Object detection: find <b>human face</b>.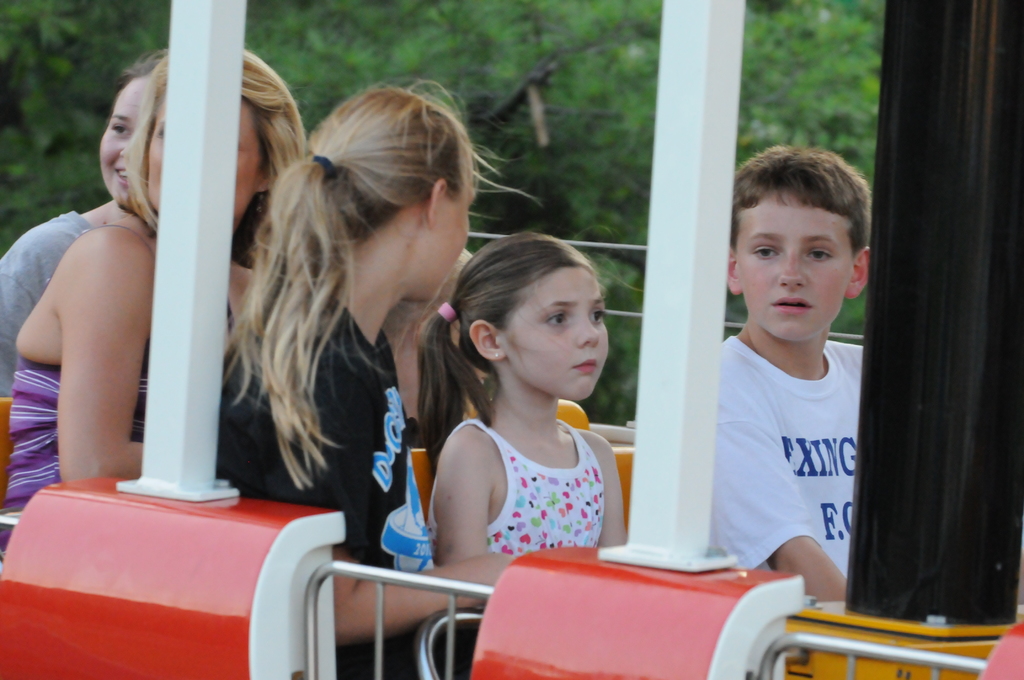
<box>736,198,855,342</box>.
